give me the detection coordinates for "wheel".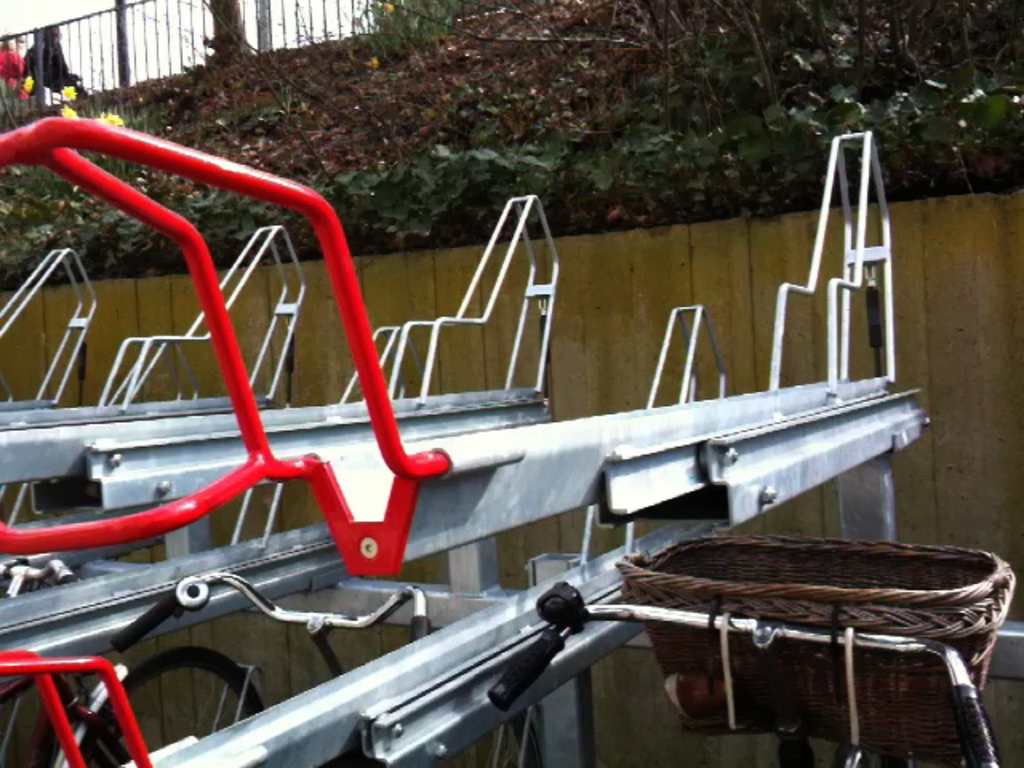
box=[80, 650, 267, 766].
